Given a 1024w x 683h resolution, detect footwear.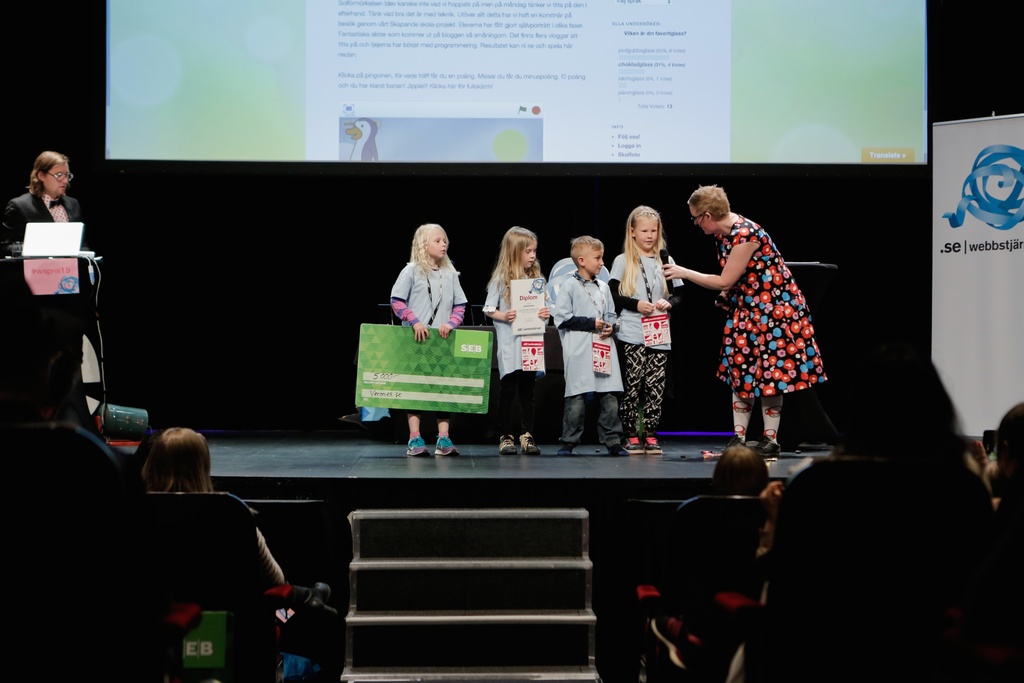
<region>643, 432, 665, 451</region>.
